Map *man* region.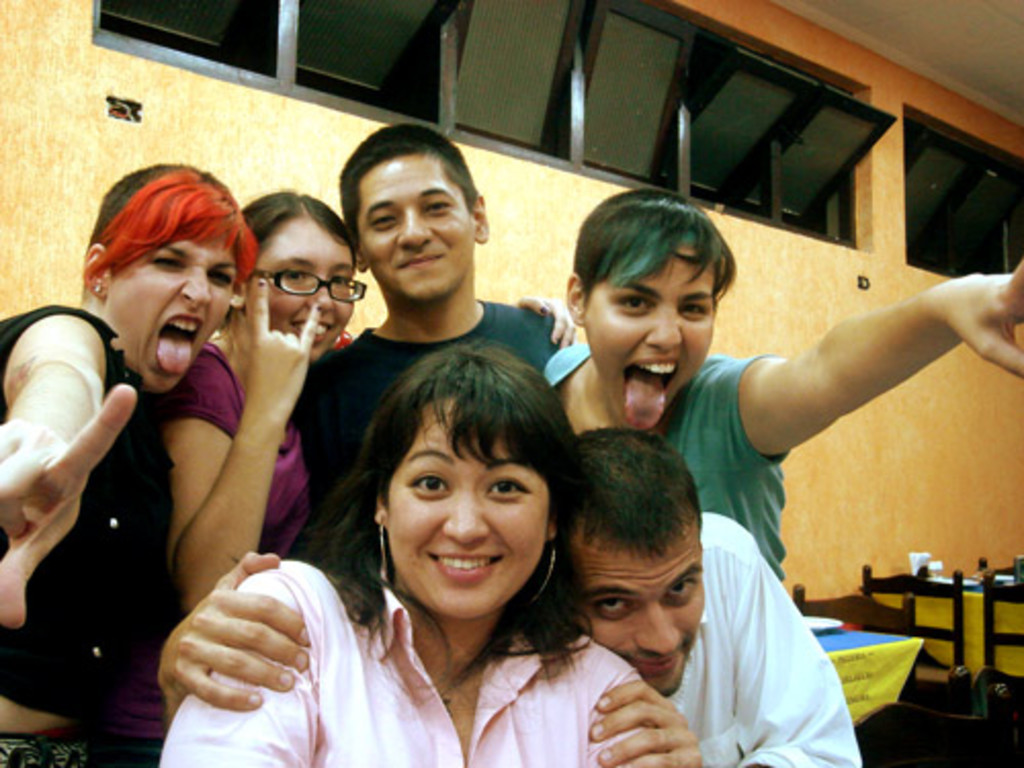
Mapped to region(156, 414, 868, 766).
